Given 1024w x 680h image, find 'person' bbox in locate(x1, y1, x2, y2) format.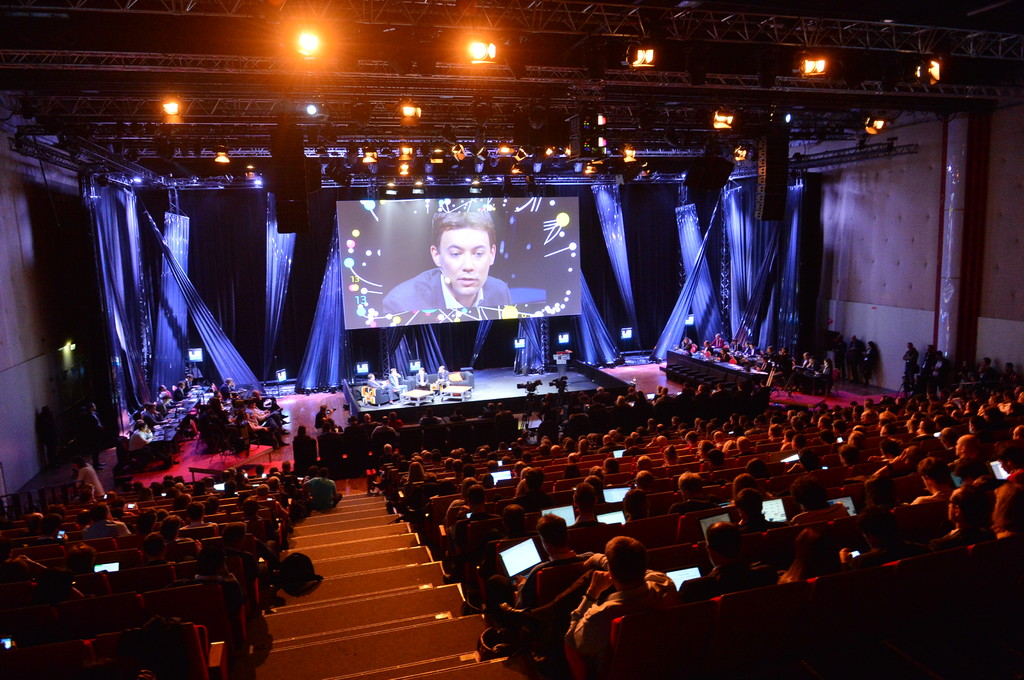
locate(145, 525, 200, 597).
